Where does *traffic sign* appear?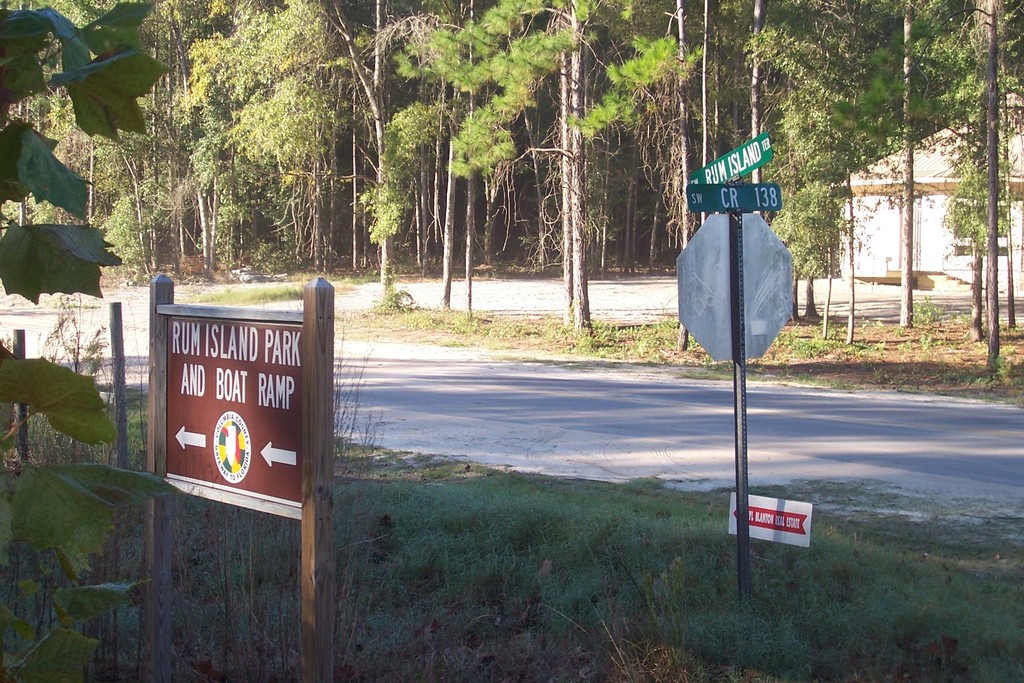
Appears at [x1=164, y1=309, x2=307, y2=520].
